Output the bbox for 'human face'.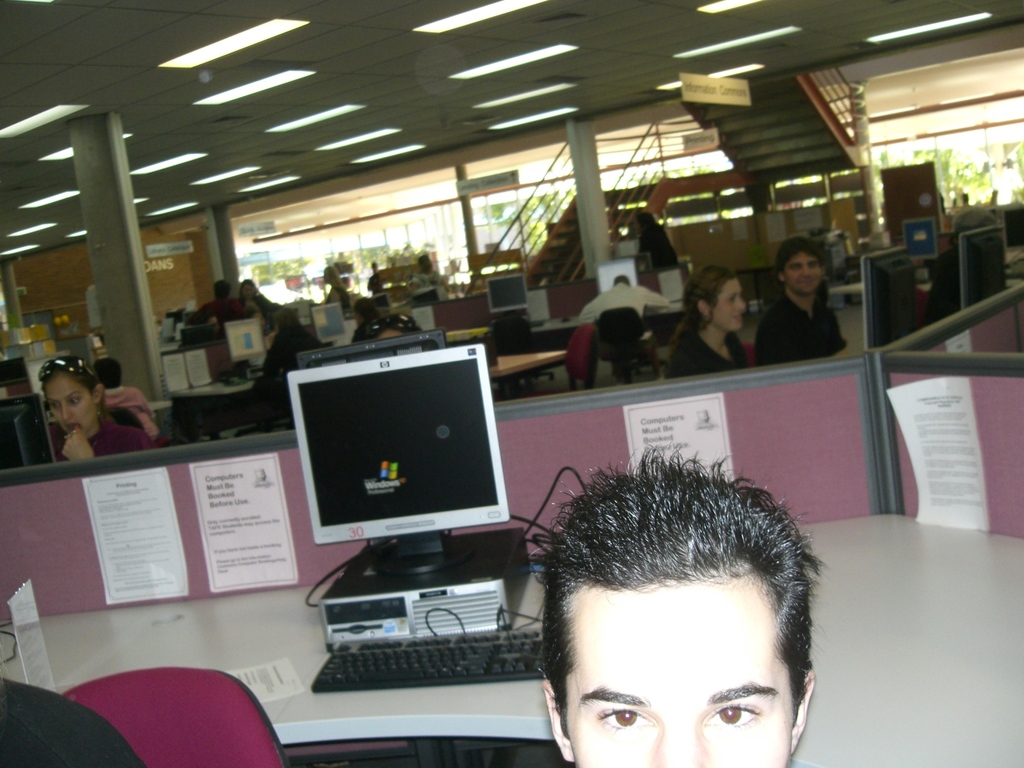
[784, 253, 821, 292].
